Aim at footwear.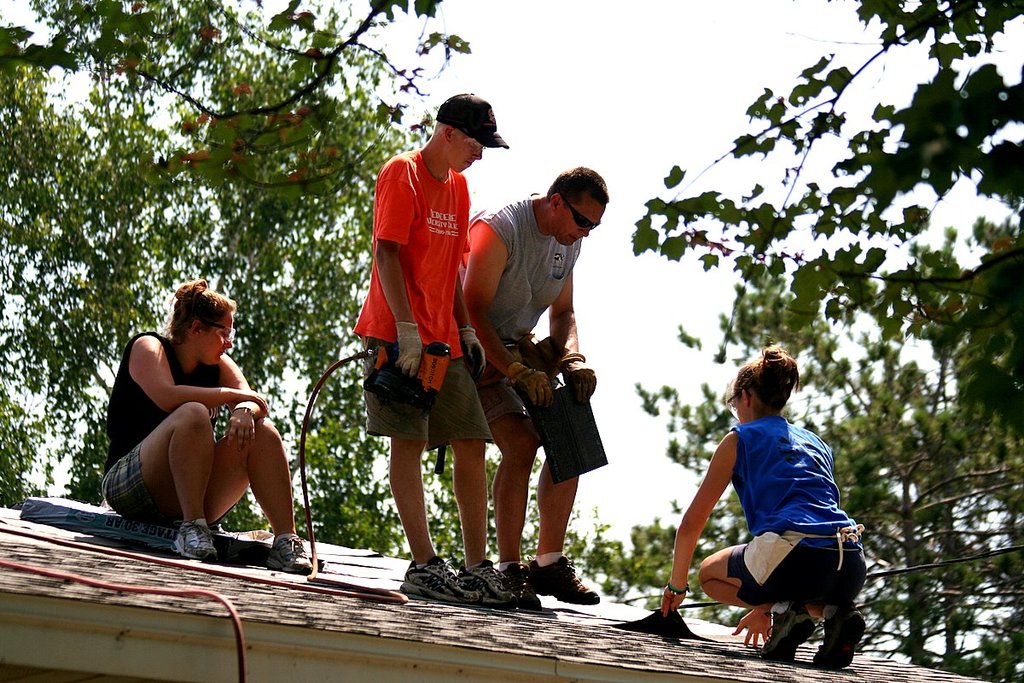
Aimed at pyautogui.locateOnScreen(524, 563, 606, 622).
